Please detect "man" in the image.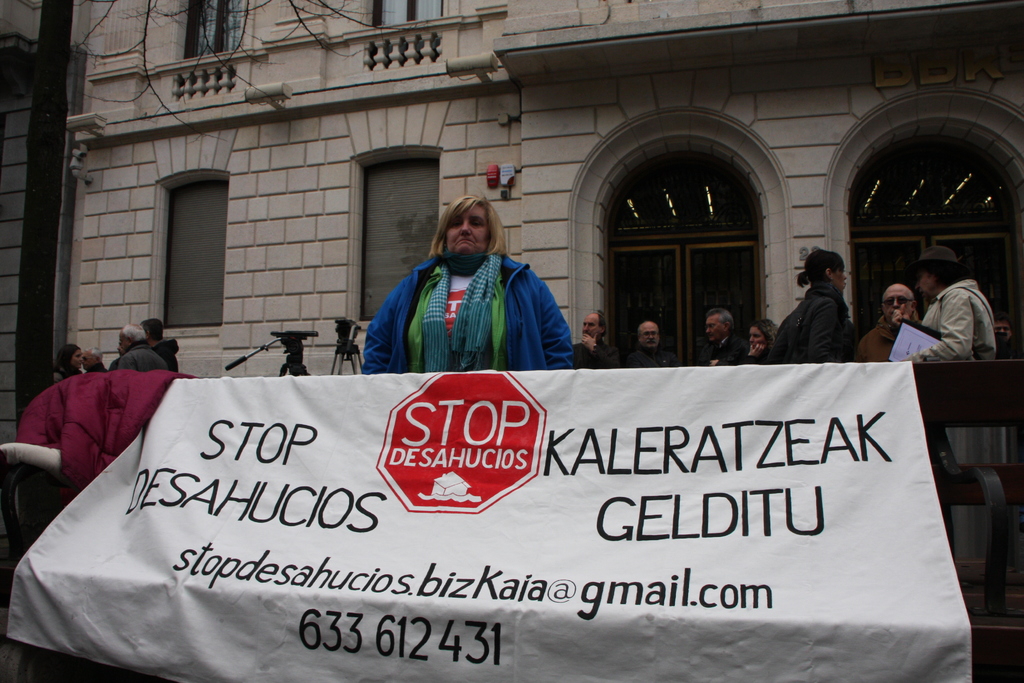
(left=689, top=308, right=746, bottom=367).
